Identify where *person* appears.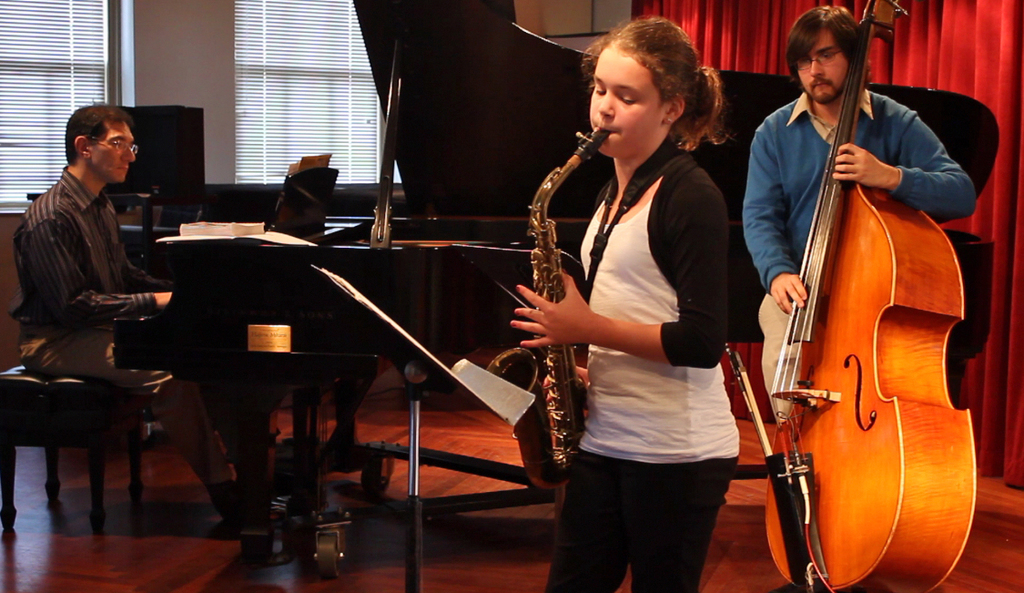
Appears at (736,0,980,581).
